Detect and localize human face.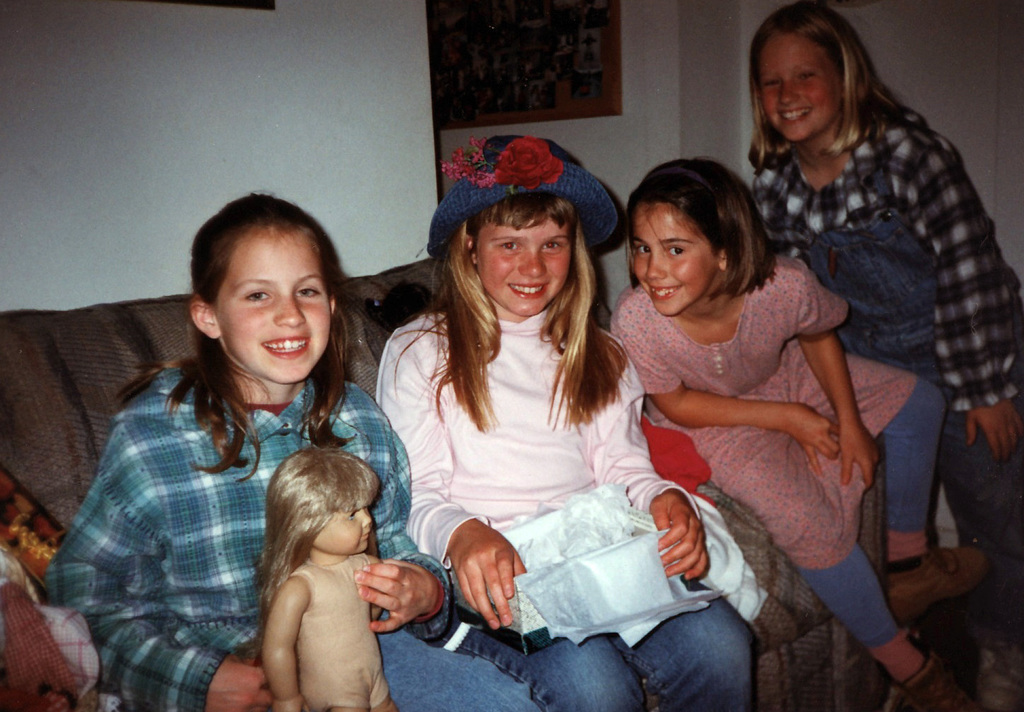
Localized at 760/31/841/143.
